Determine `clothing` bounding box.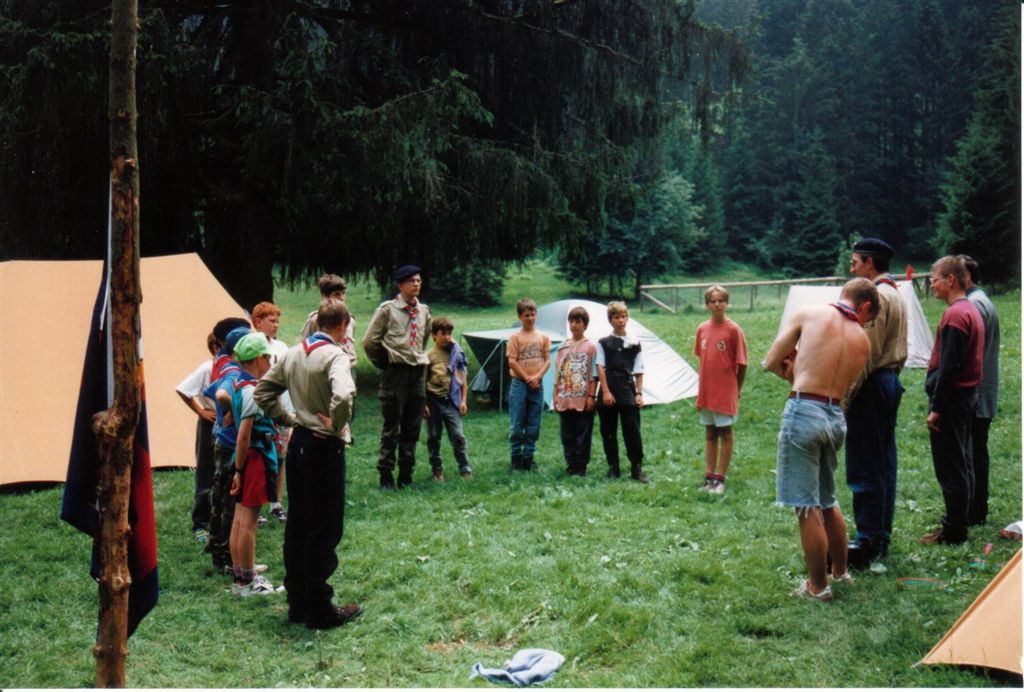
Determined: pyautogui.locateOnScreen(771, 389, 852, 506).
